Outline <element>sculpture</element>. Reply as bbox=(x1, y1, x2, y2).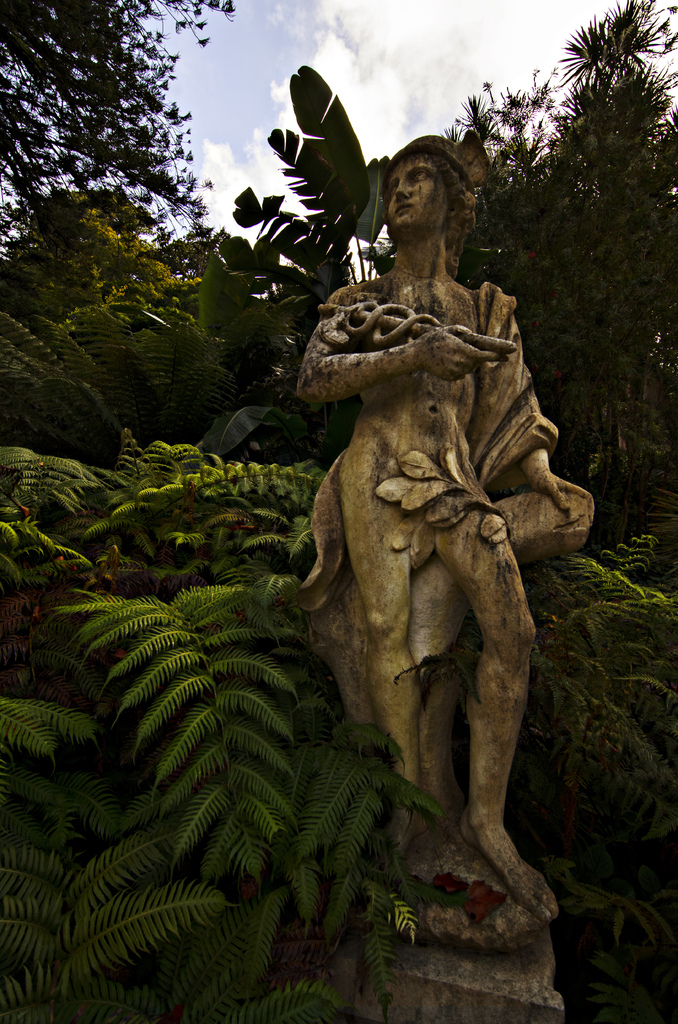
bbox=(271, 147, 606, 883).
